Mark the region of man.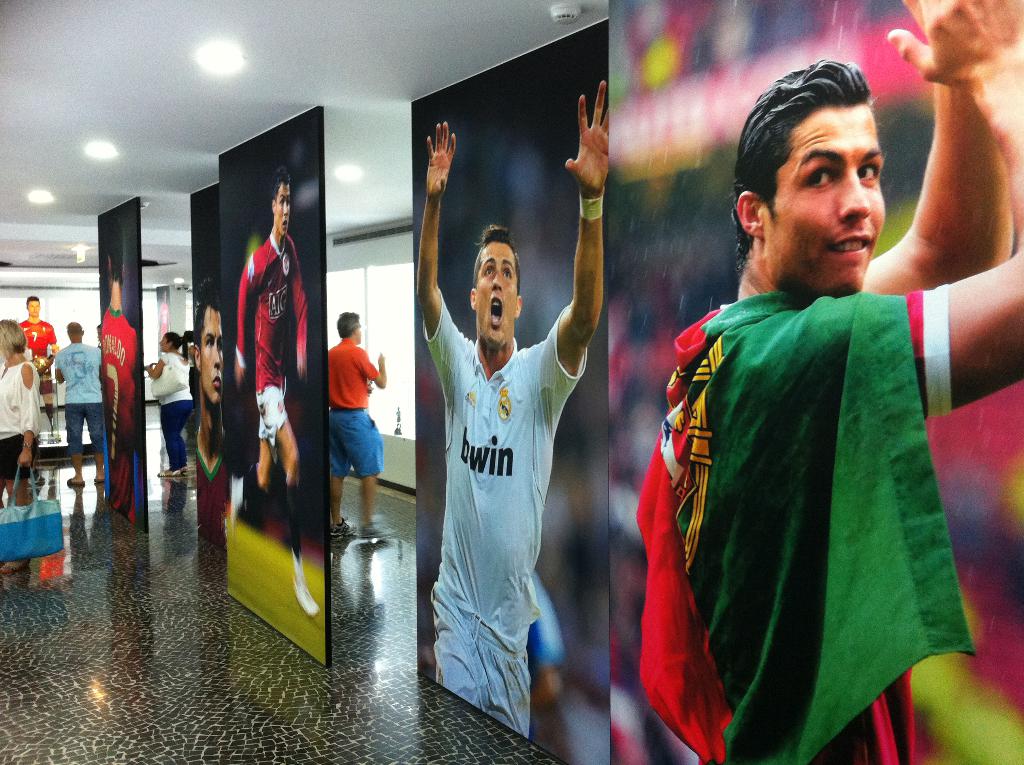
Region: (631,77,985,718).
